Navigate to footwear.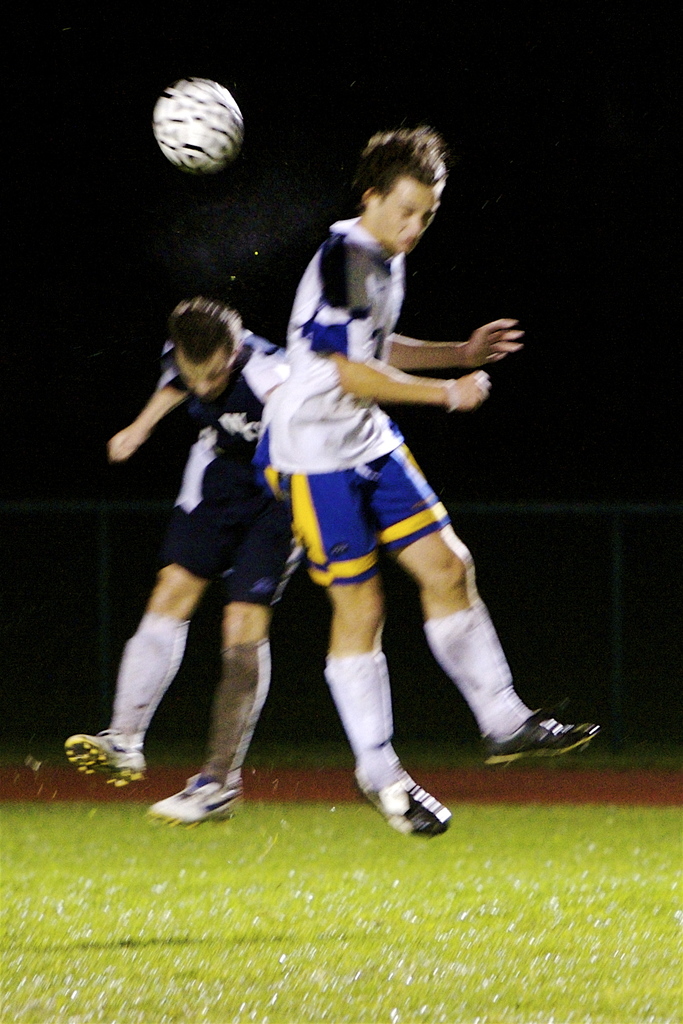
Navigation target: BBox(354, 778, 450, 844).
